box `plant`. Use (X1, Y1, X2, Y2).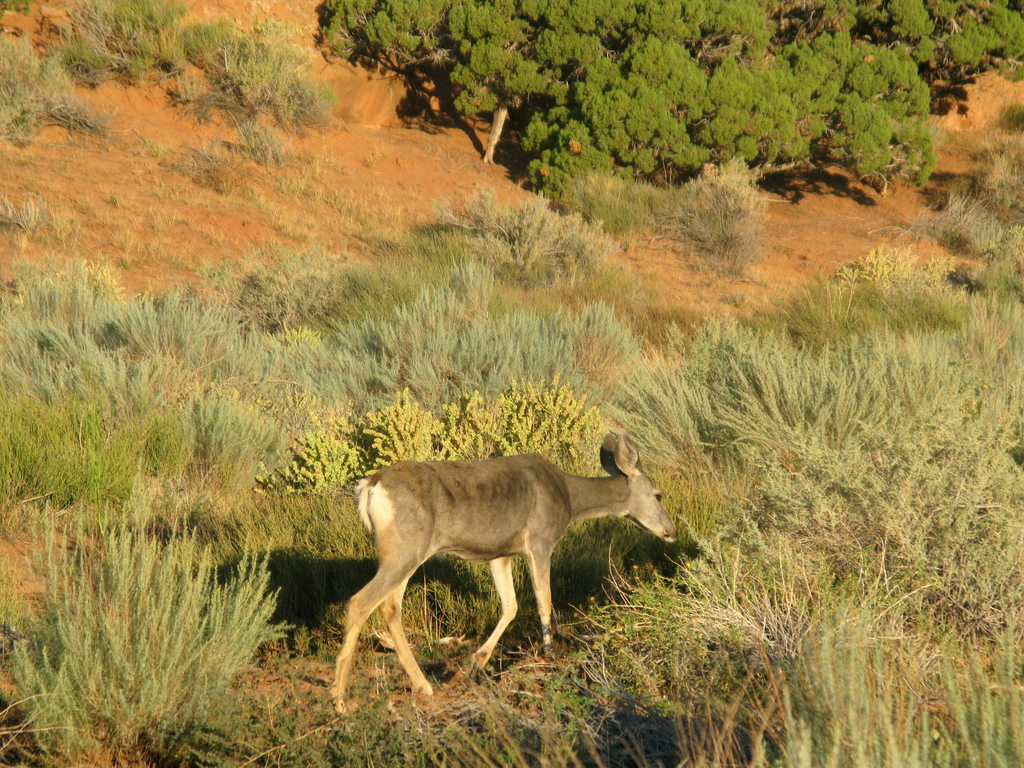
(0, 202, 45, 234).
